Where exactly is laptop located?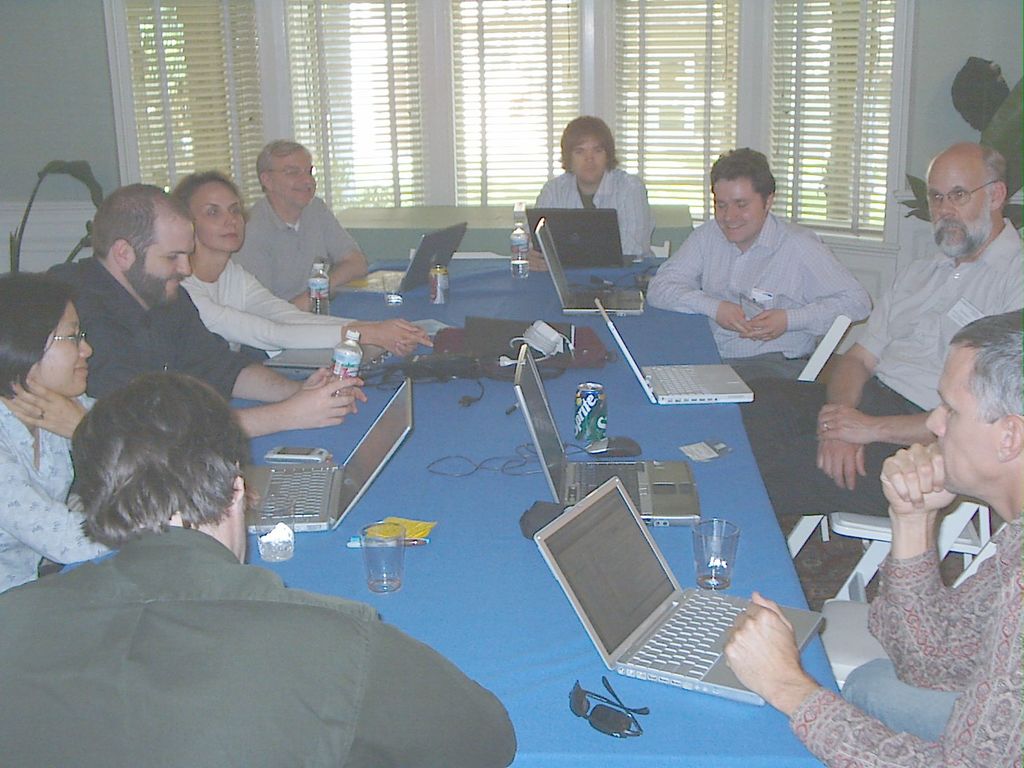
Its bounding box is Rect(243, 376, 417, 532).
